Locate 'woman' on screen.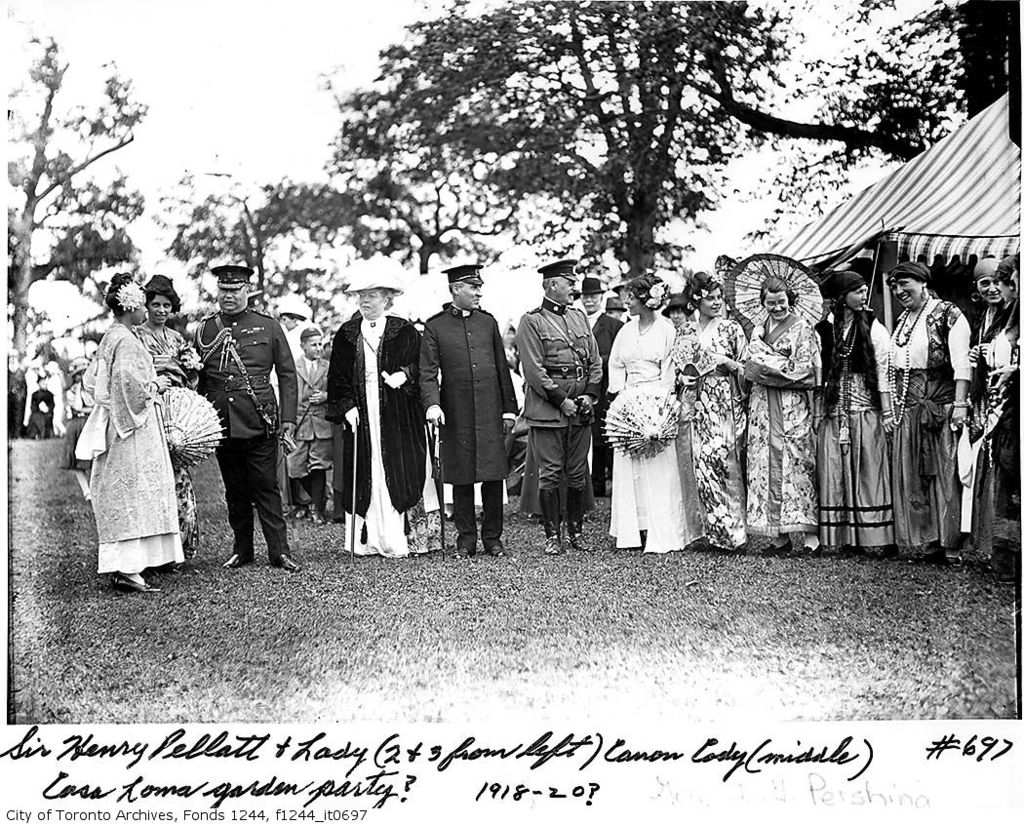
On screen at [x1=79, y1=271, x2=169, y2=599].
